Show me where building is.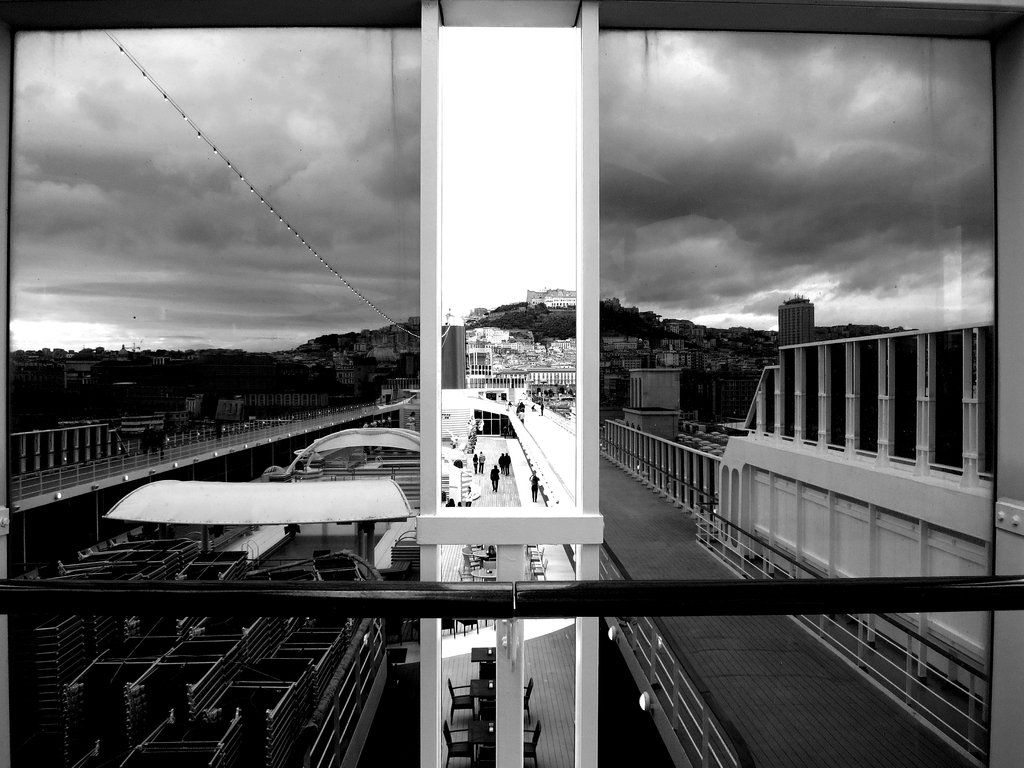
building is at 708:326:995:705.
